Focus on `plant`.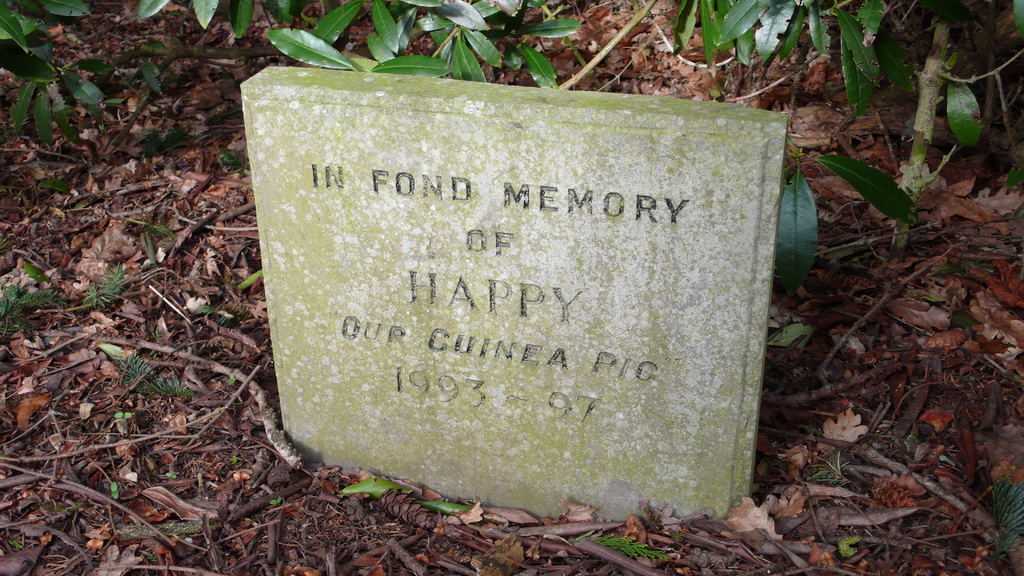
Focused at rect(750, 79, 1007, 409).
